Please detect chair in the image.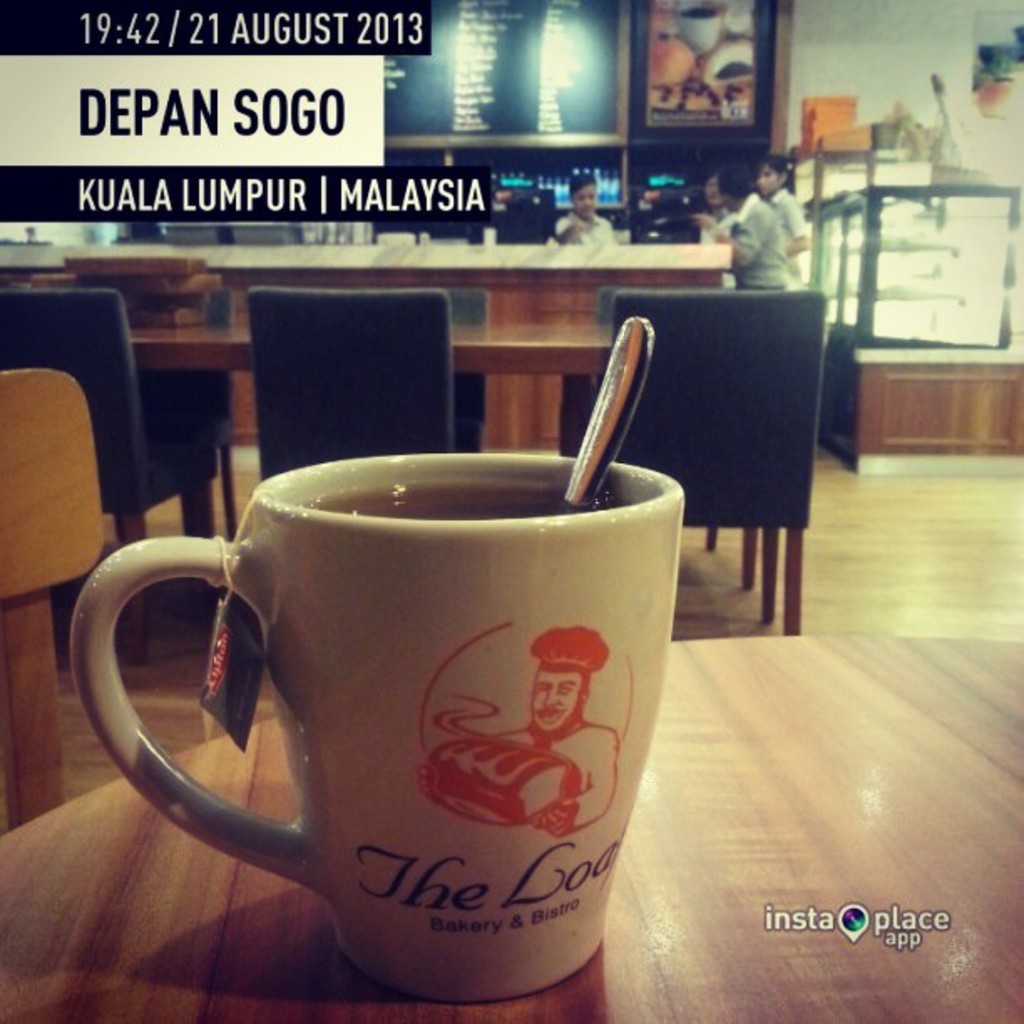
l=253, t=284, r=452, b=492.
